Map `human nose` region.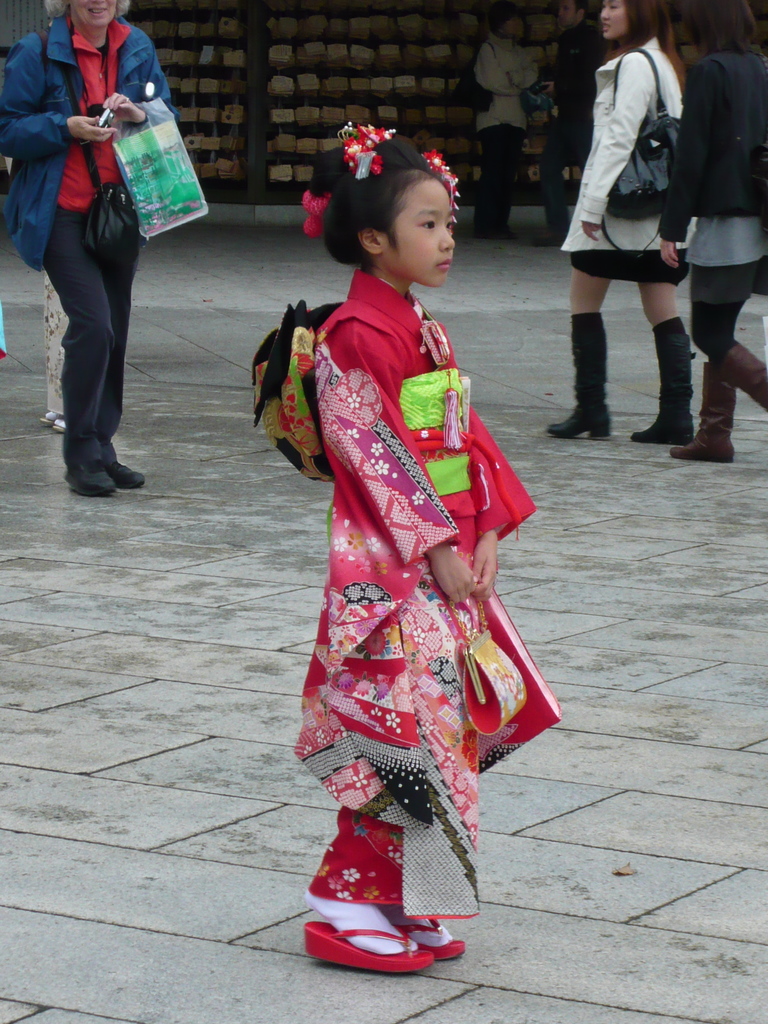
Mapped to <box>598,7,609,19</box>.
